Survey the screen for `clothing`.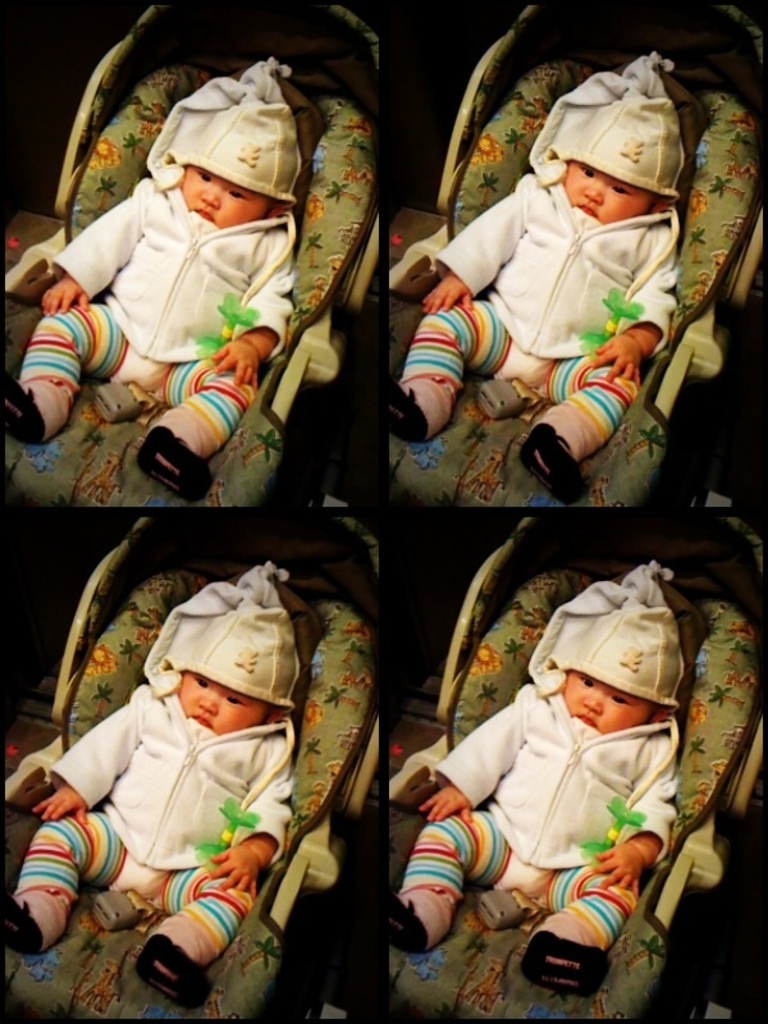
Survey found: rect(23, 556, 297, 978).
